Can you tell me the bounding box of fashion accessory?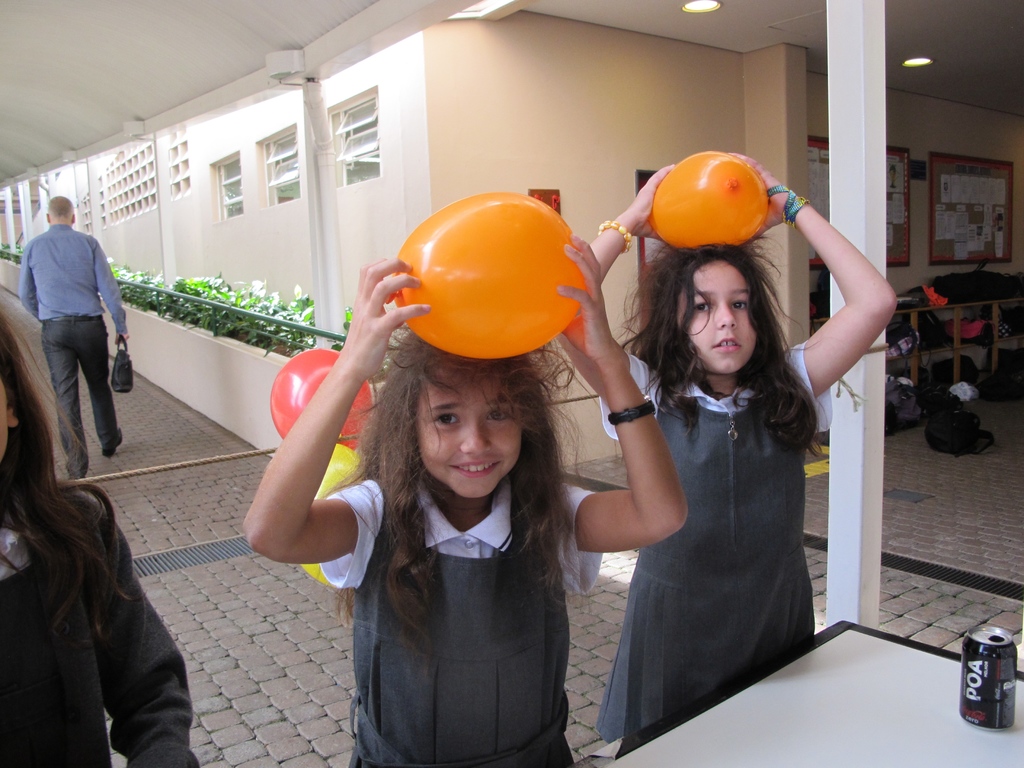
(109,335,137,389).
